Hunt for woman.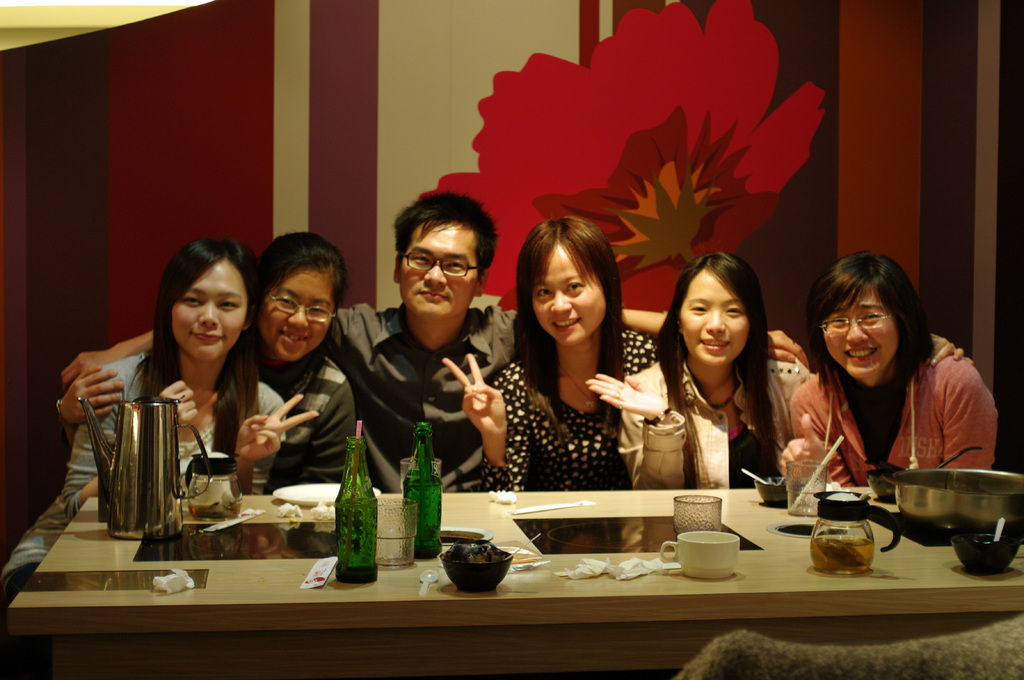
Hunted down at <box>56,230,376,519</box>.
